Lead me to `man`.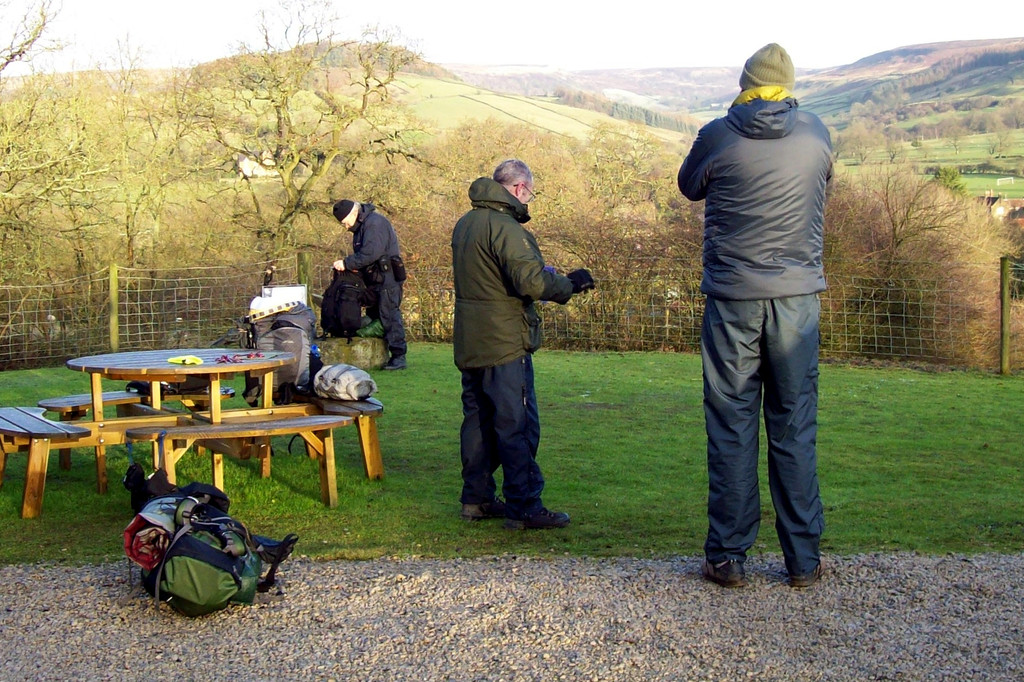
Lead to detection(447, 158, 596, 529).
